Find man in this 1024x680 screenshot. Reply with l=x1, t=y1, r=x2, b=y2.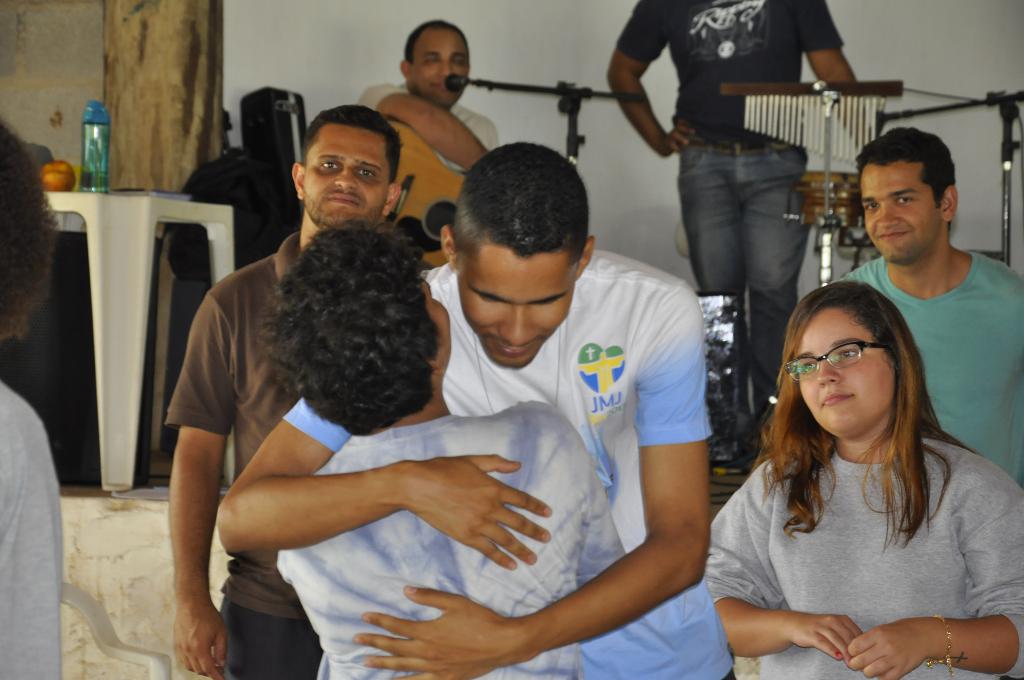
l=359, t=19, r=500, b=172.
